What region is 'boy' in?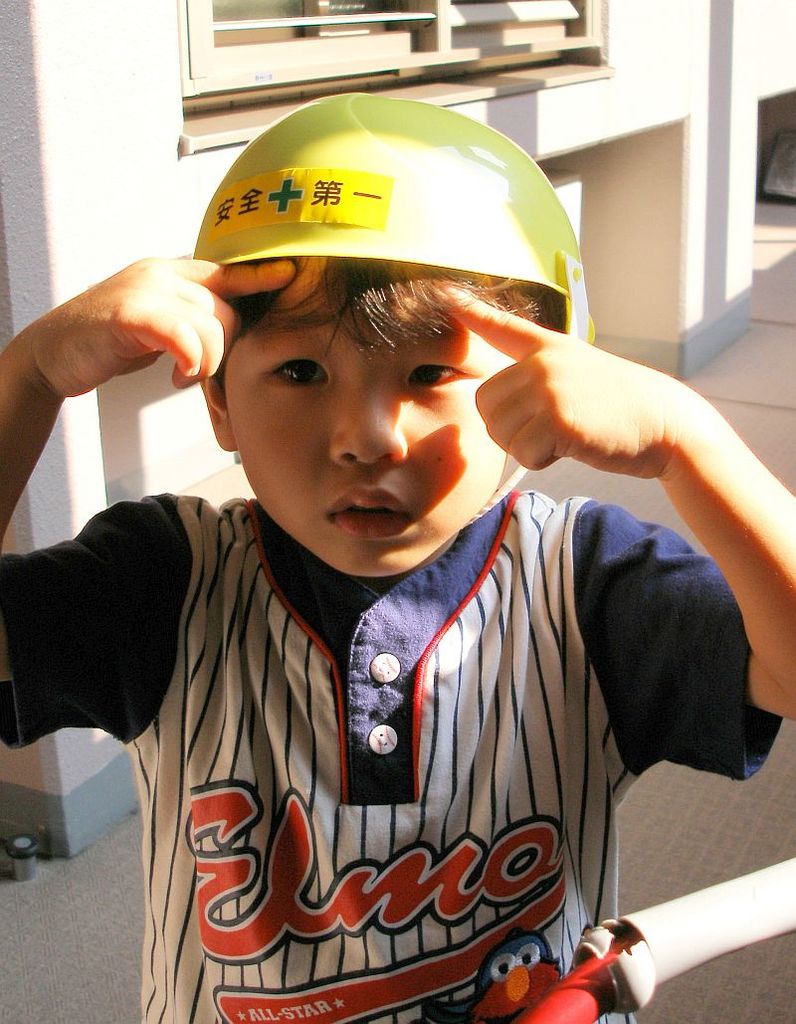
box(0, 92, 795, 1023).
